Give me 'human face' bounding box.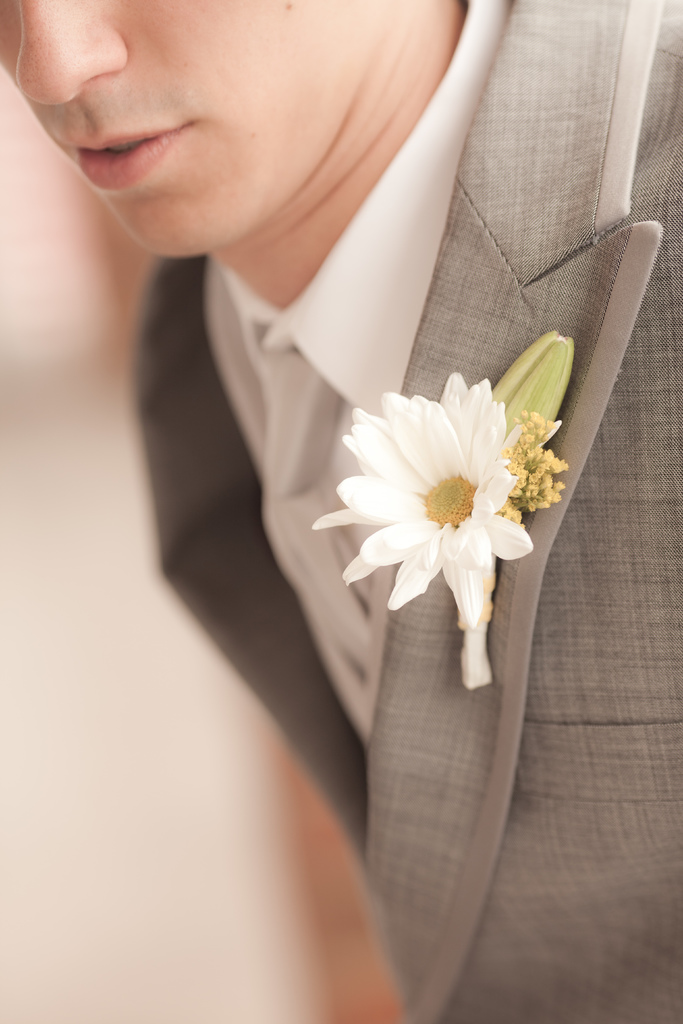
Rect(0, 0, 415, 271).
